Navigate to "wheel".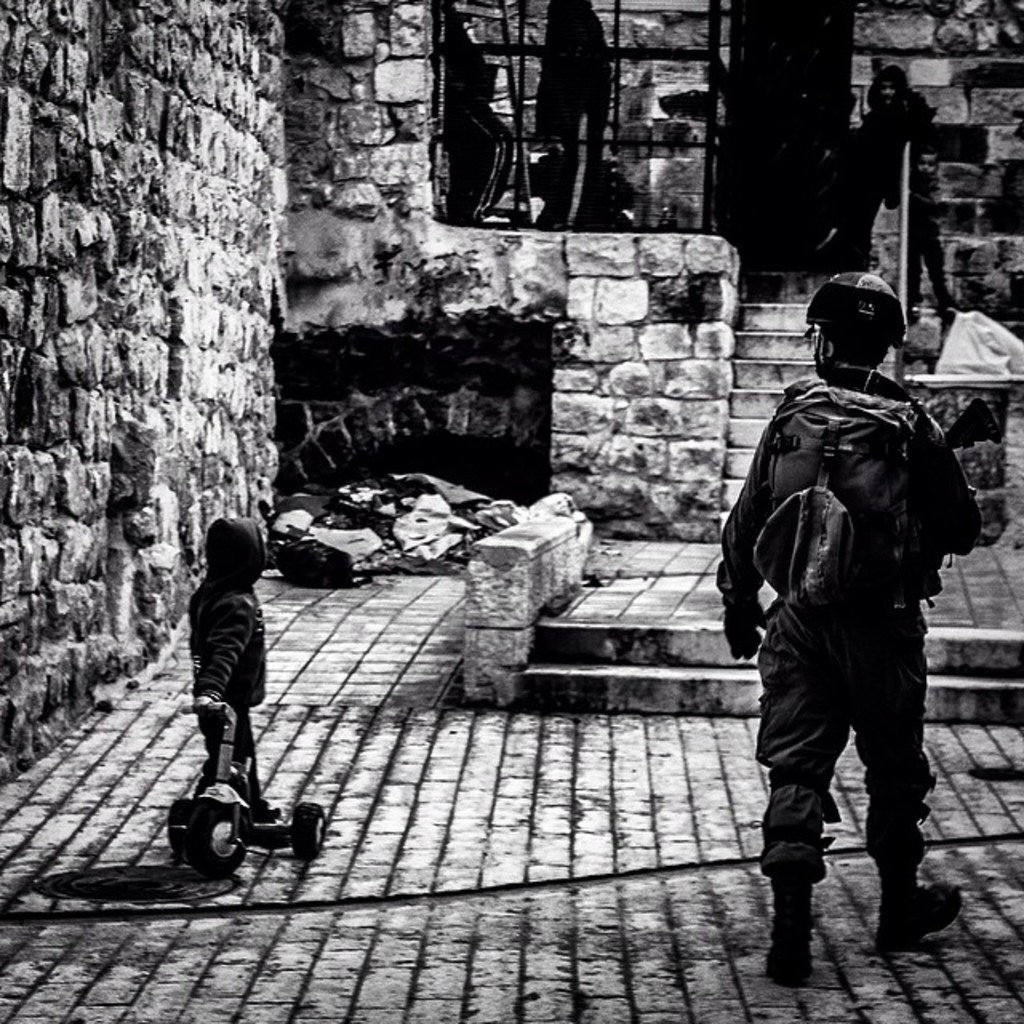
Navigation target: [left=165, top=797, right=190, bottom=856].
